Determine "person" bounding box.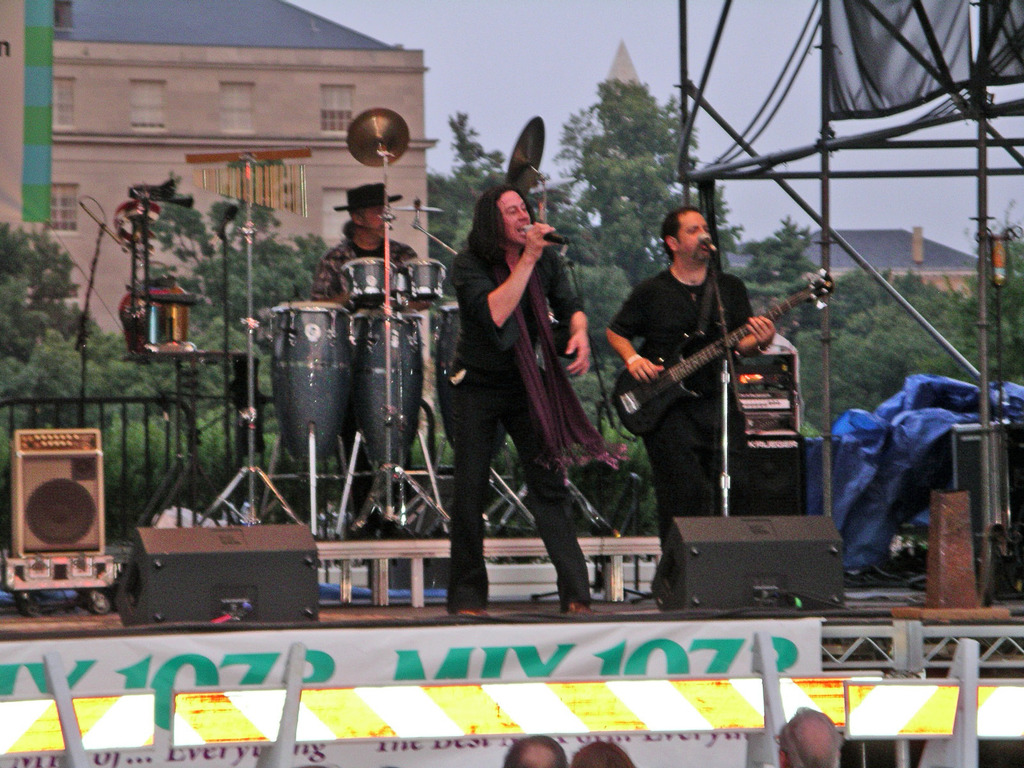
Determined: [448,180,598,626].
